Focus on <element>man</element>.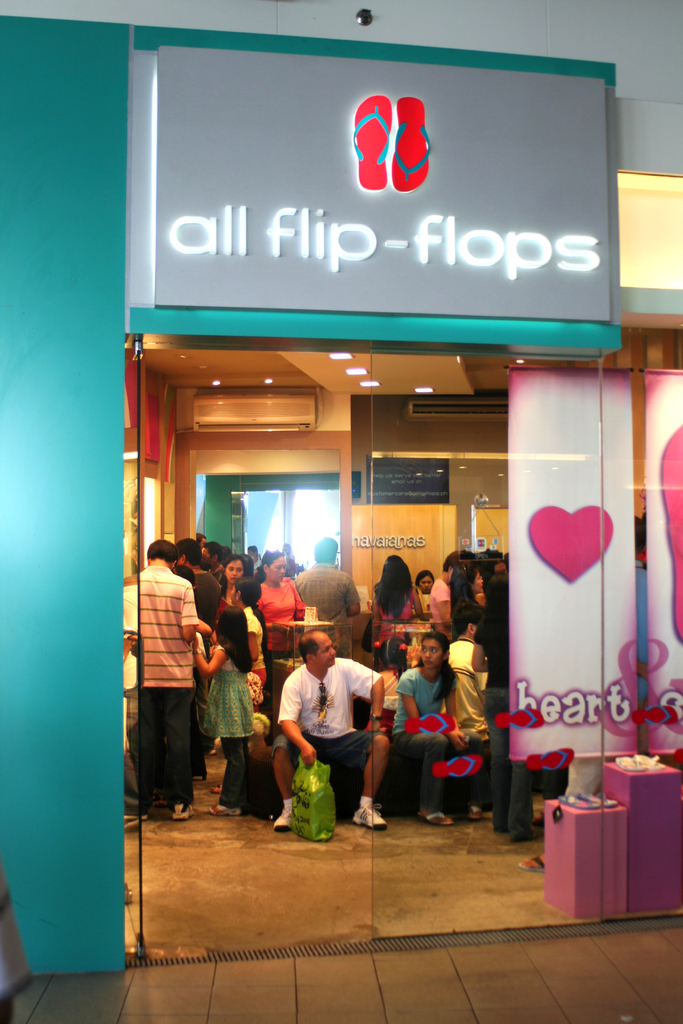
Focused at rect(138, 538, 201, 820).
